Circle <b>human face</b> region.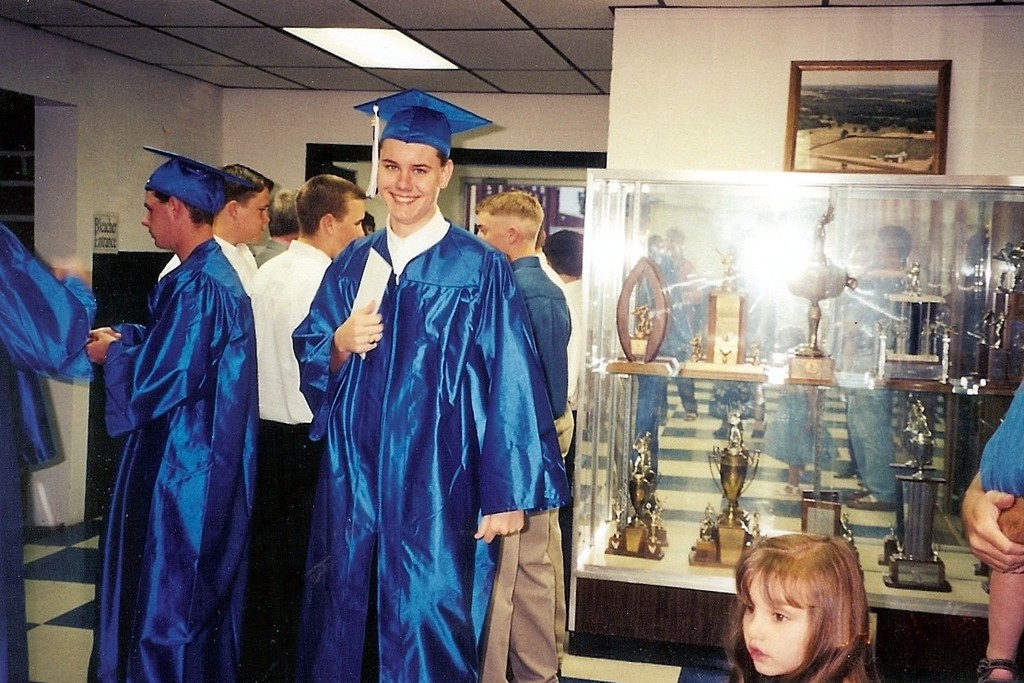
Region: locate(471, 214, 504, 253).
